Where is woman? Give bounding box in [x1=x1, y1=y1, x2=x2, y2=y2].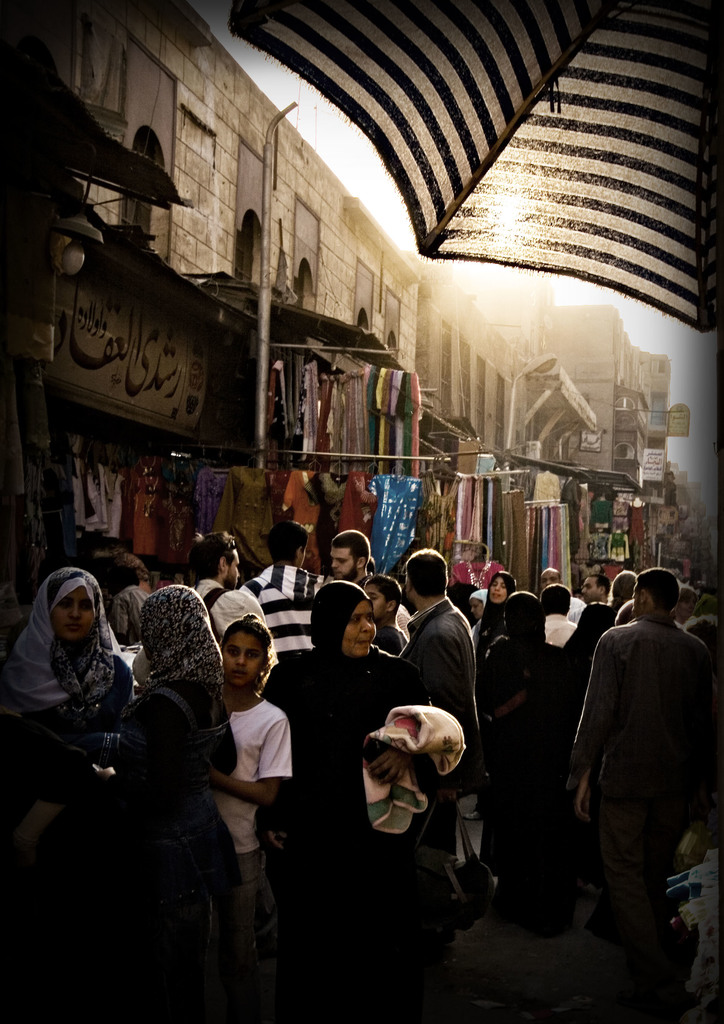
[x1=10, y1=559, x2=140, y2=786].
